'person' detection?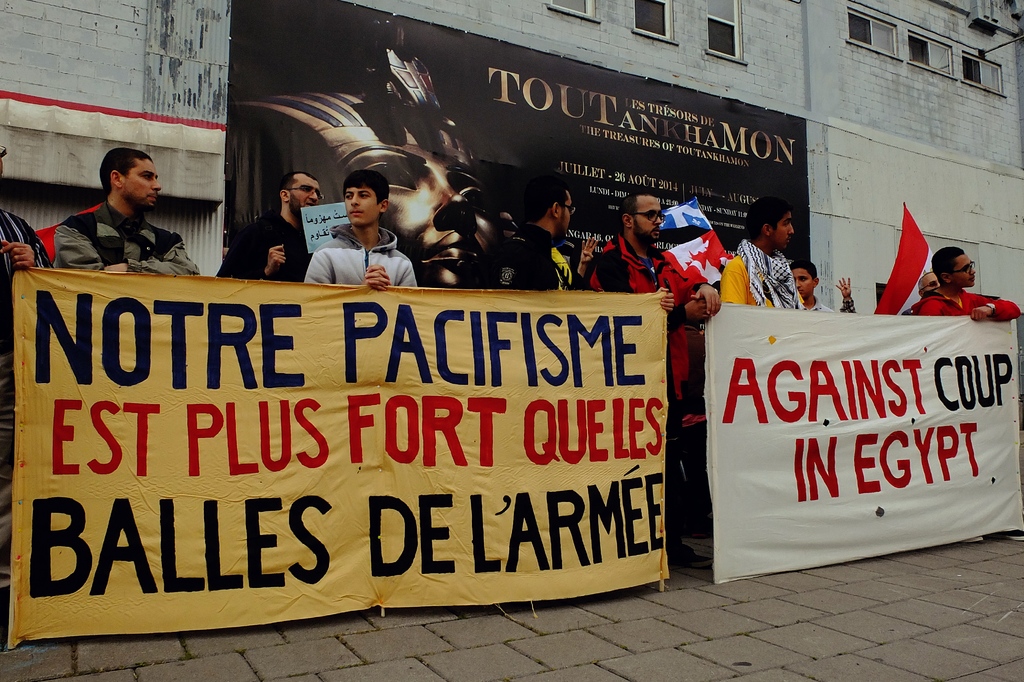
<region>708, 190, 808, 315</region>
